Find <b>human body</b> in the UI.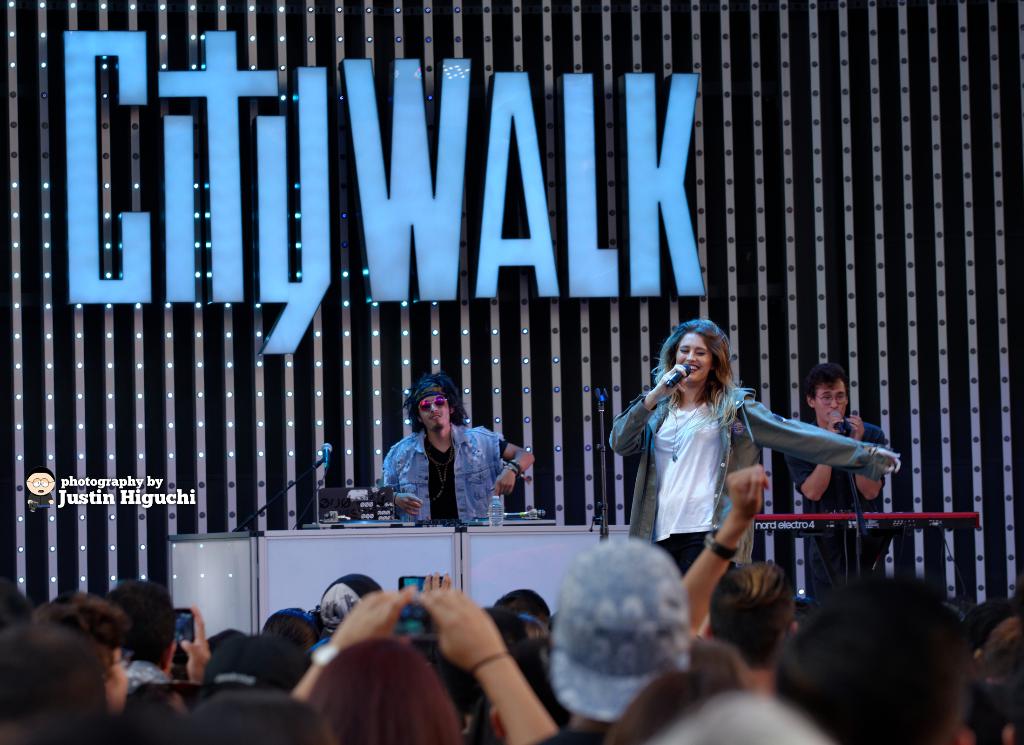
UI element at (left=790, top=374, right=896, bottom=584).
